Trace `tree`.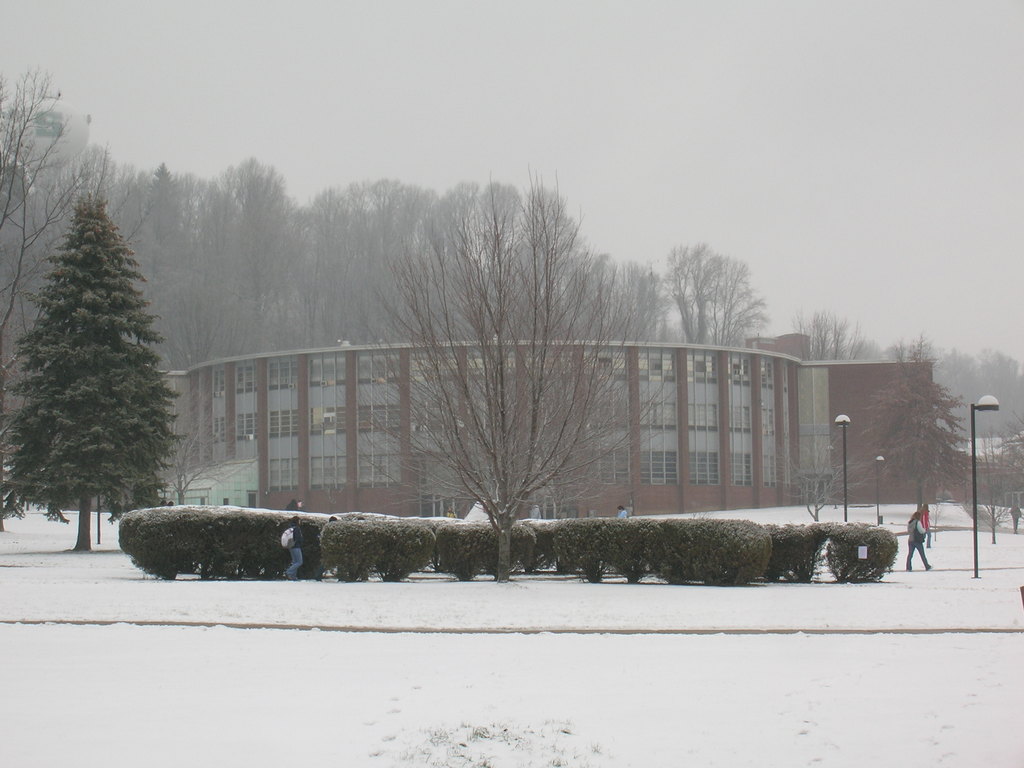
Traced to select_region(868, 322, 1023, 442).
